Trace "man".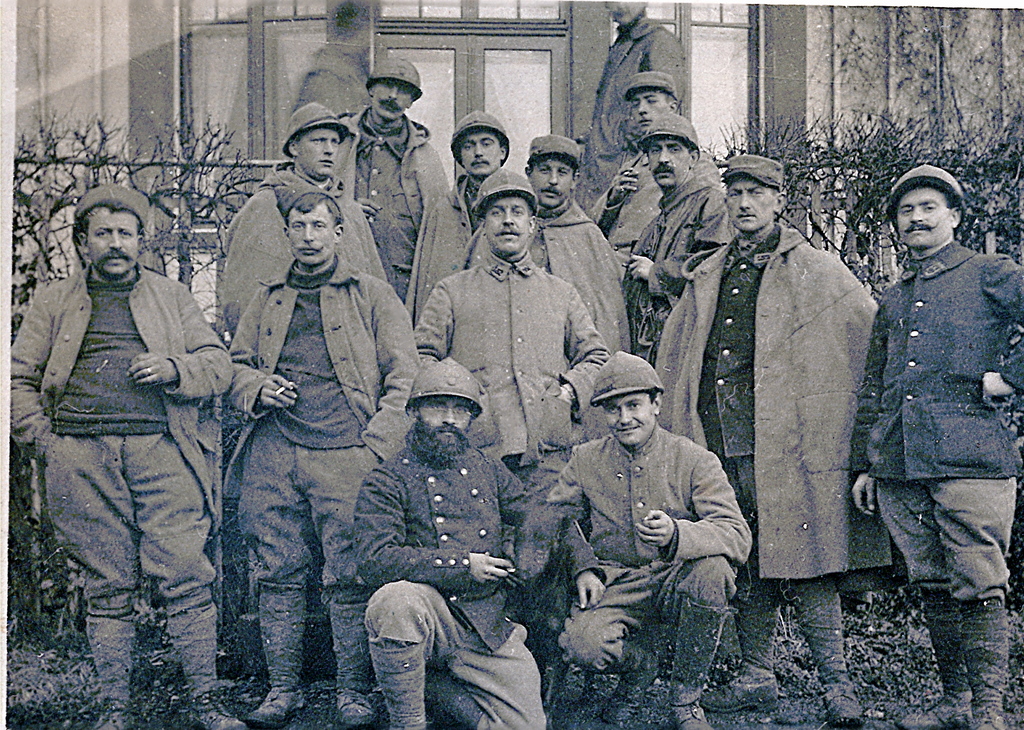
Traced to <region>35, 164, 241, 703</region>.
